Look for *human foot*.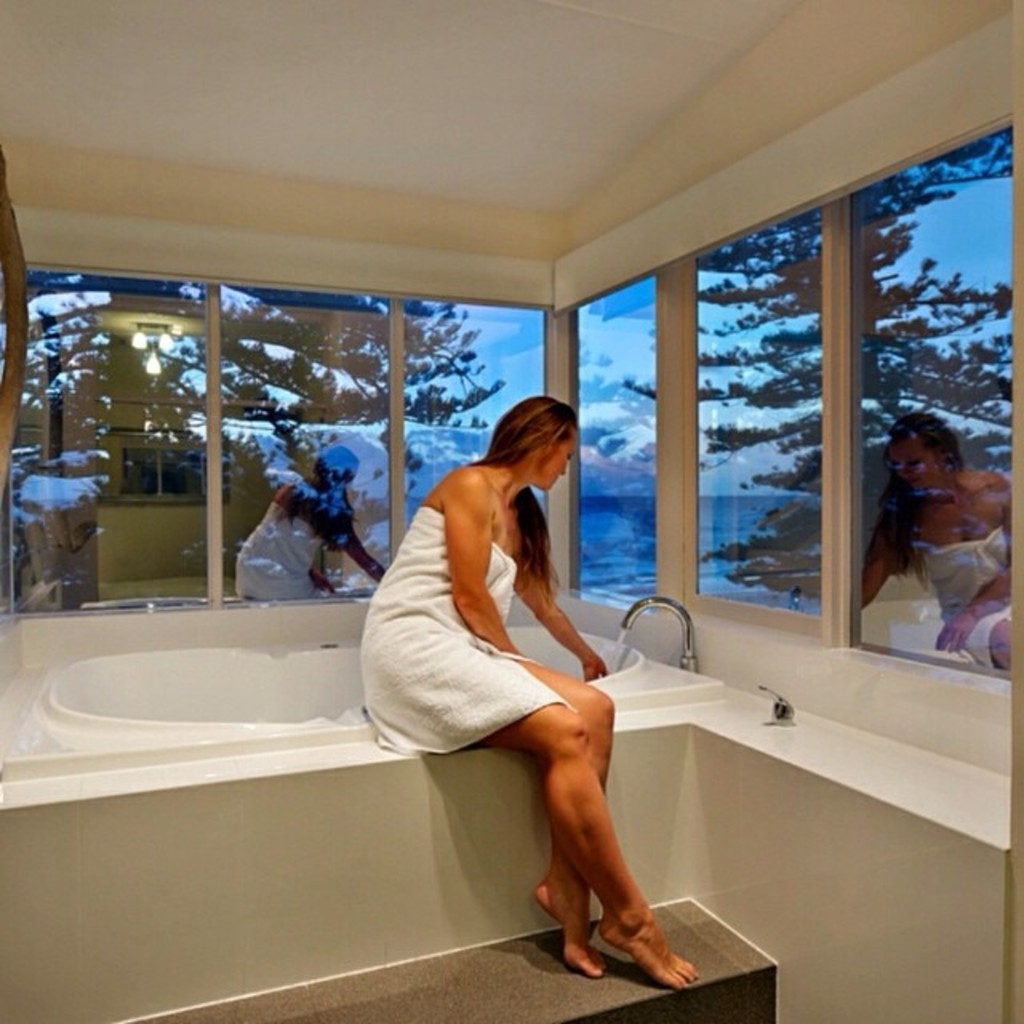
Found: <region>523, 864, 614, 981</region>.
